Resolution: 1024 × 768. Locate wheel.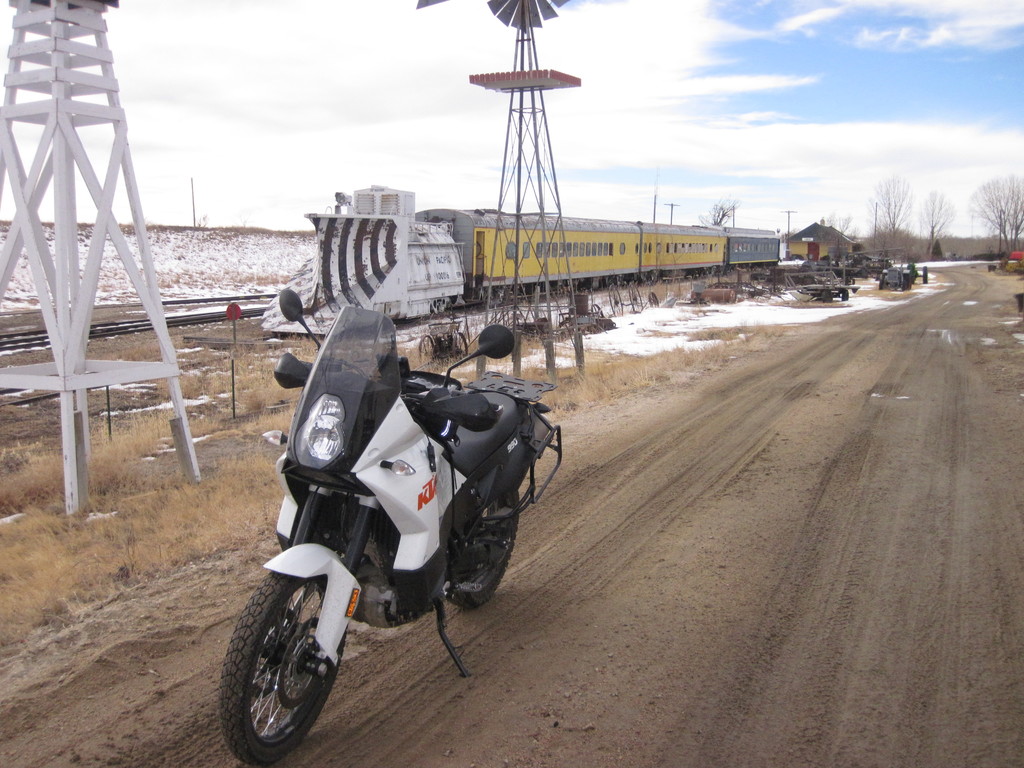
locate(445, 492, 522, 605).
